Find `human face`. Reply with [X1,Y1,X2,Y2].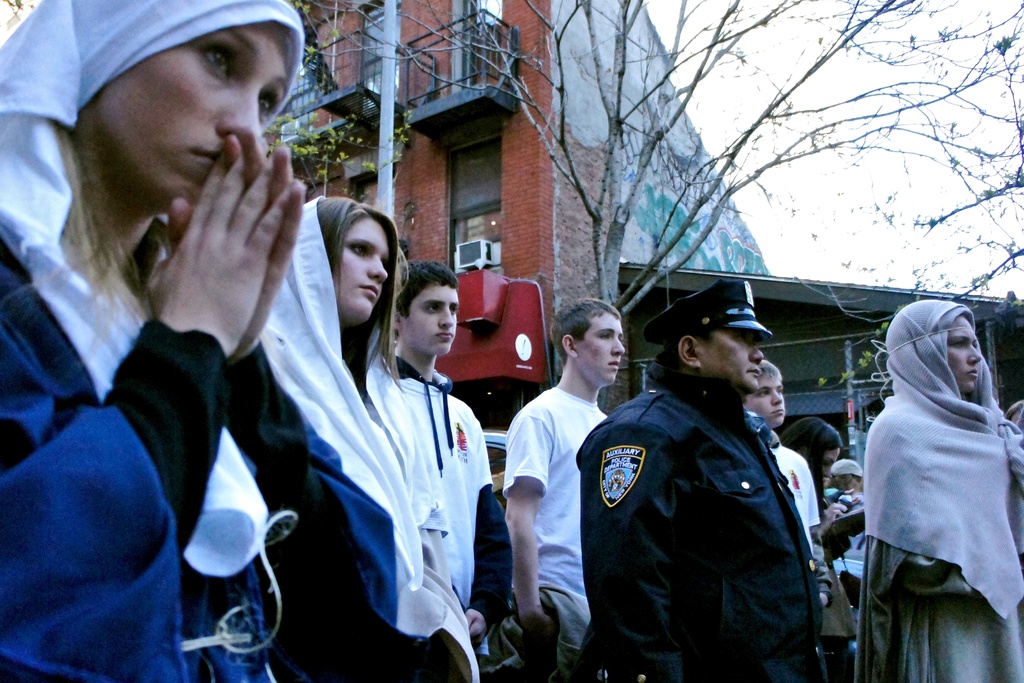
[578,306,625,389].
